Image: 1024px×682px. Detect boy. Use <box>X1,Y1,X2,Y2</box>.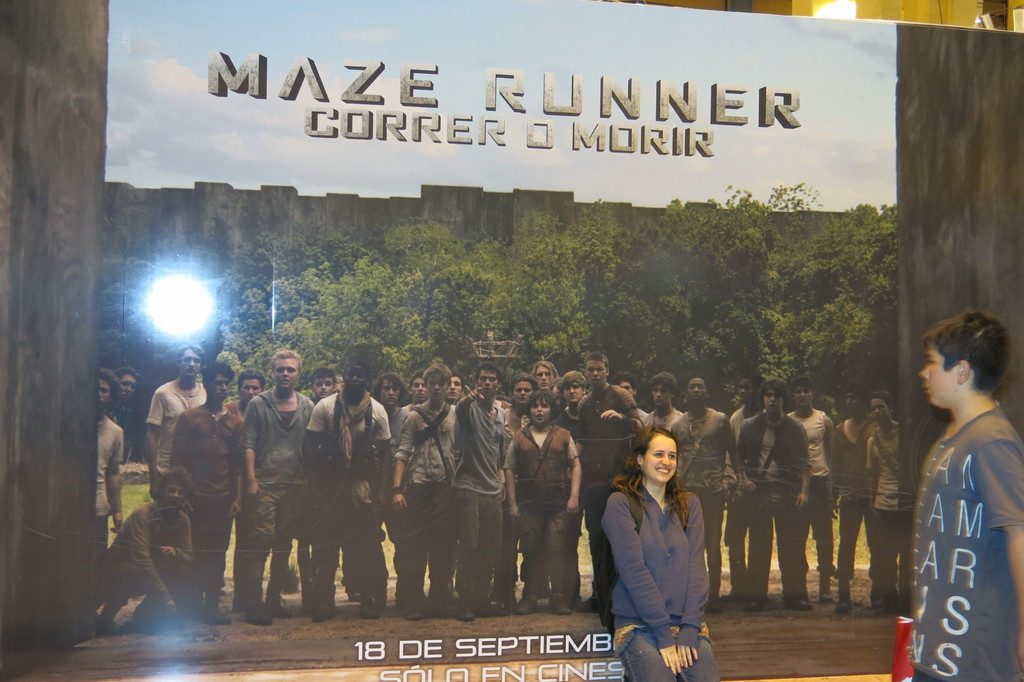
<box>504,393,583,612</box>.
